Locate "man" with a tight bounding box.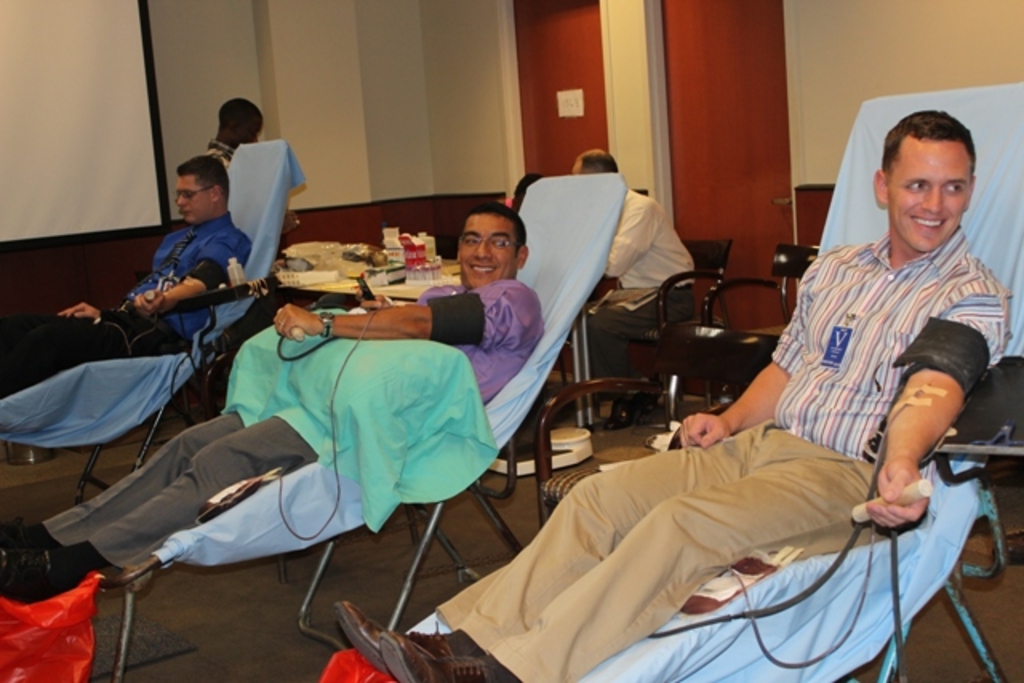
203:96:270:174.
